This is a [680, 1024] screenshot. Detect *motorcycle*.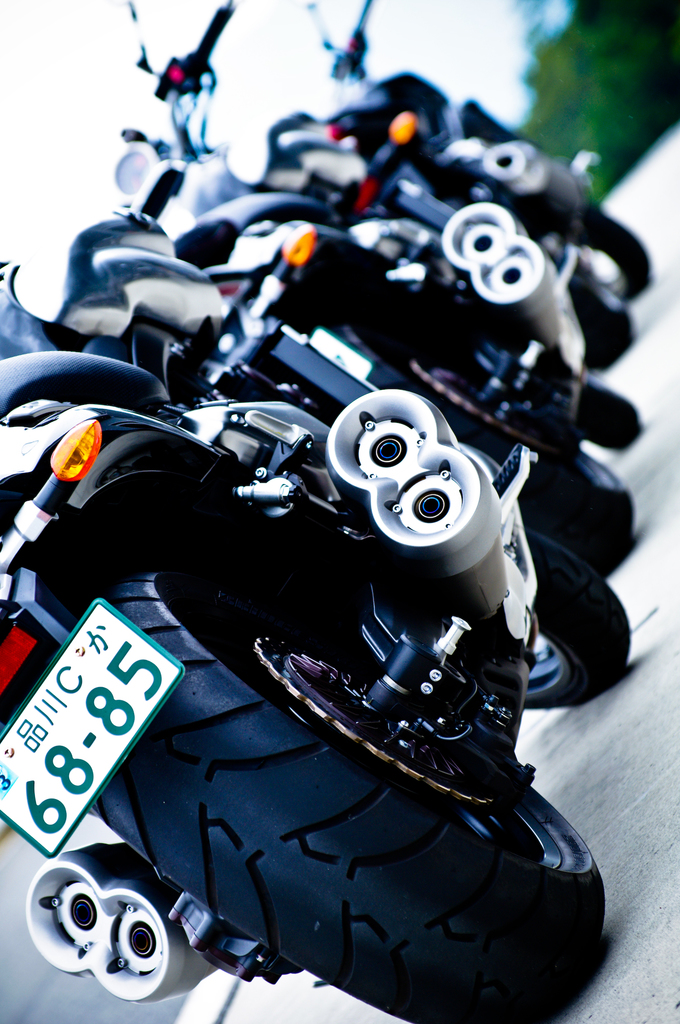
{"left": 105, "top": 0, "right": 645, "bottom": 579}.
